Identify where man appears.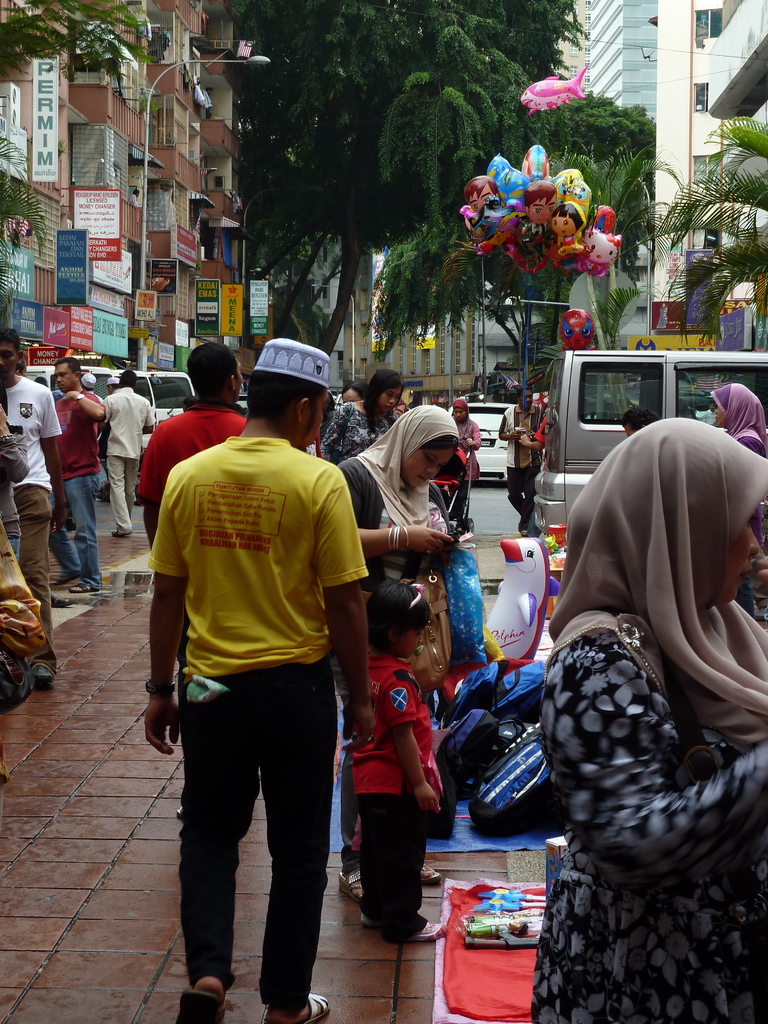
Appears at l=495, t=383, r=551, b=545.
